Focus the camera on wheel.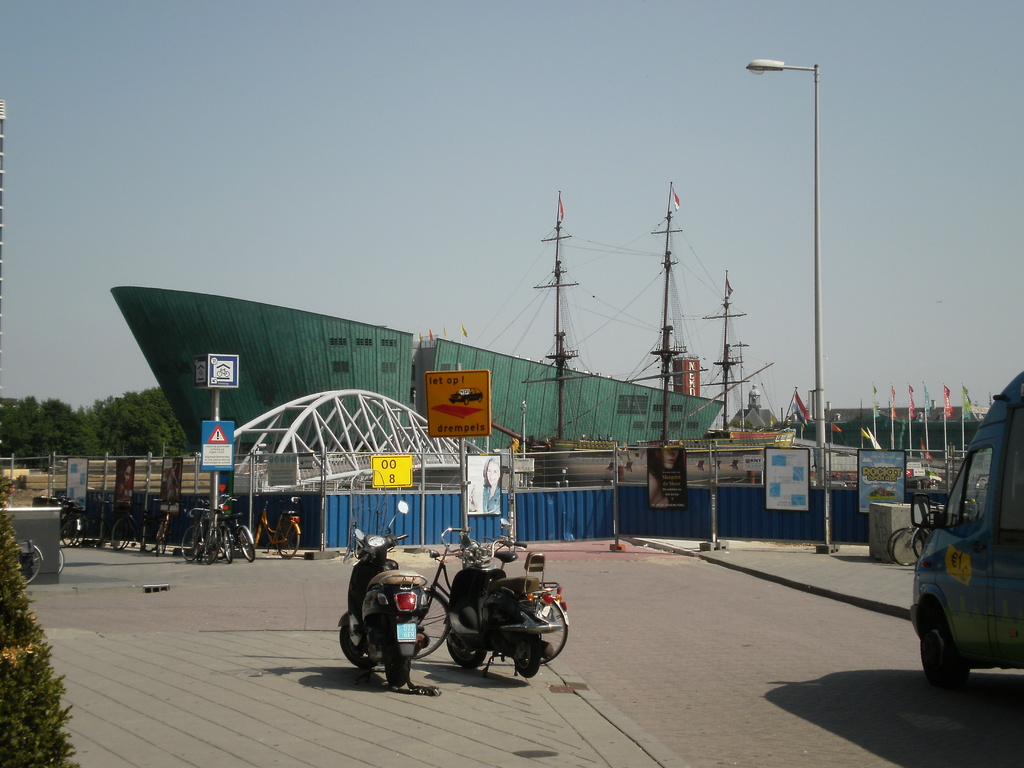
Focus region: left=545, top=602, right=567, bottom=664.
